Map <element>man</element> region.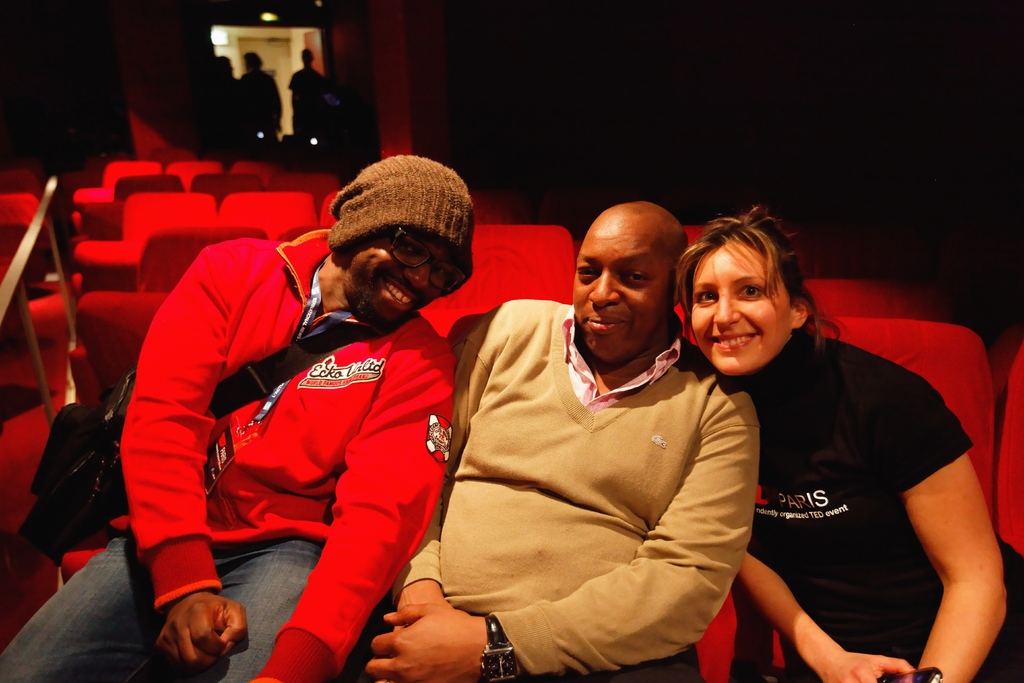
Mapped to (x1=415, y1=203, x2=772, y2=658).
